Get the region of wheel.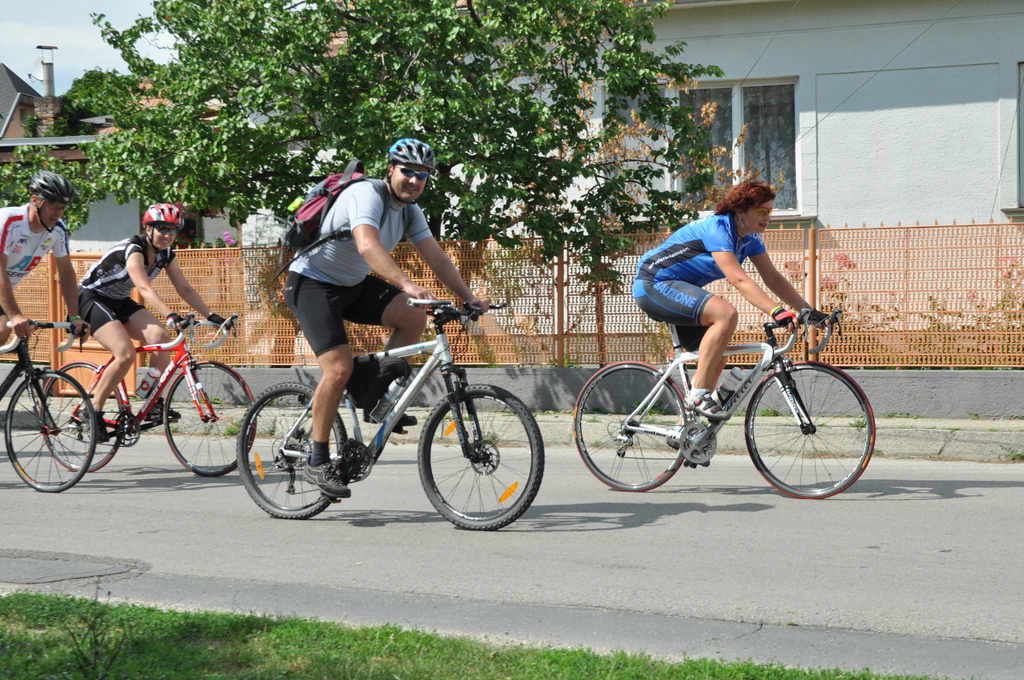
[left=230, top=382, right=348, bottom=522].
